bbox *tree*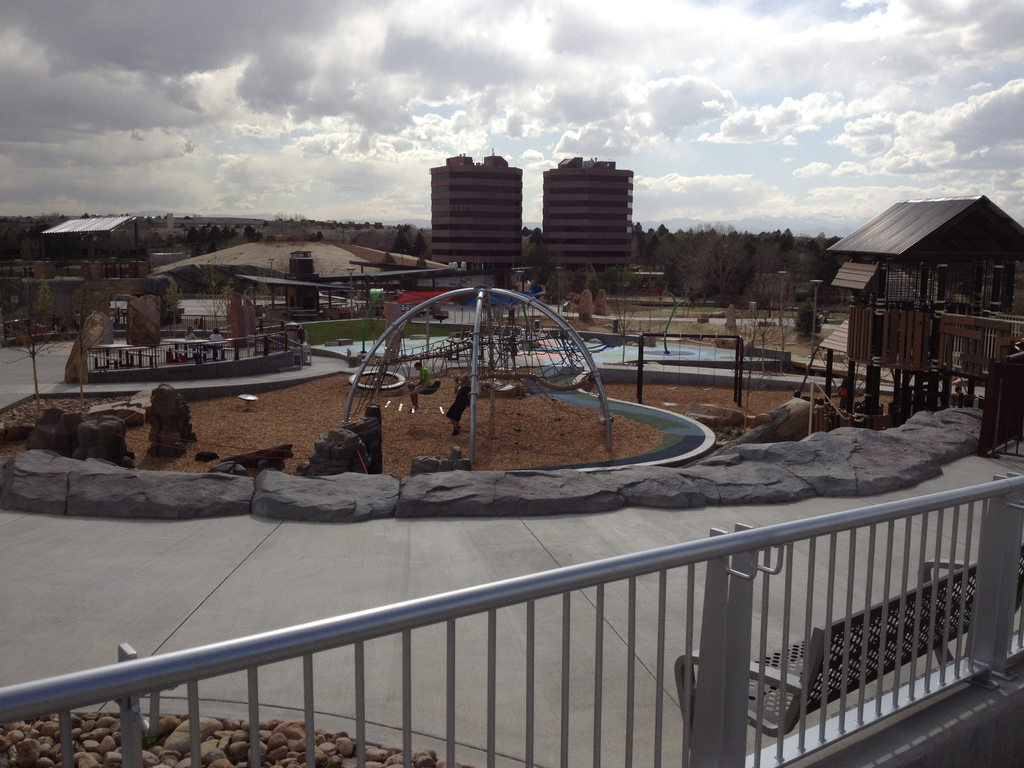
rect(161, 278, 186, 335)
